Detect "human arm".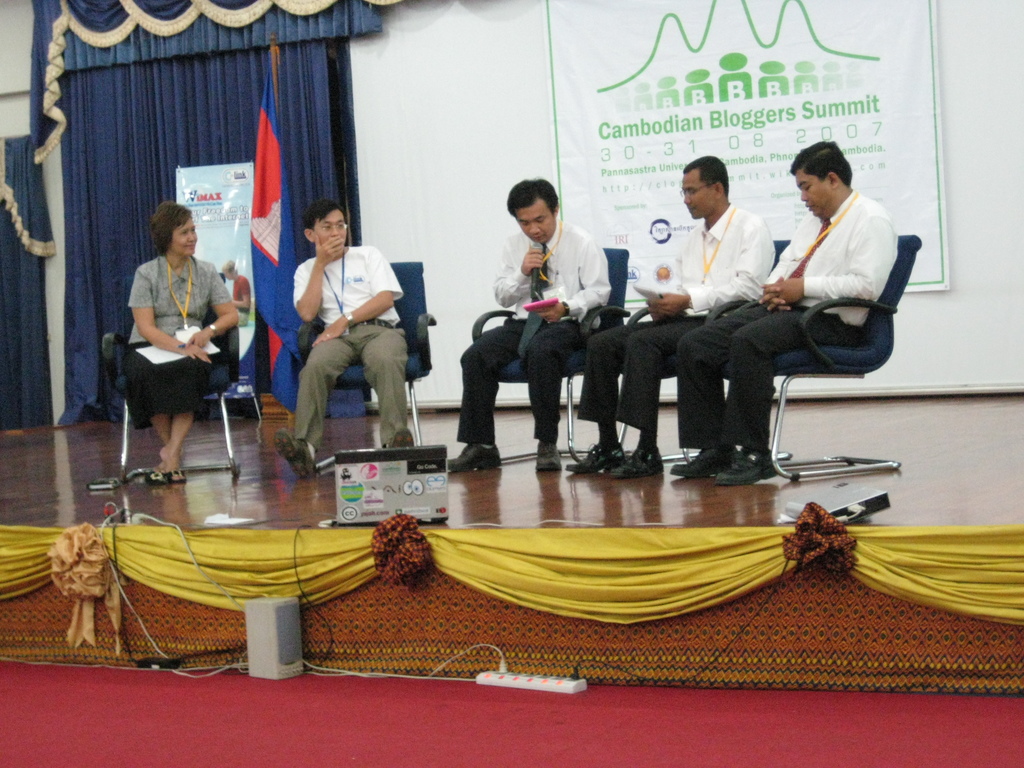
Detected at BBox(308, 241, 399, 351).
